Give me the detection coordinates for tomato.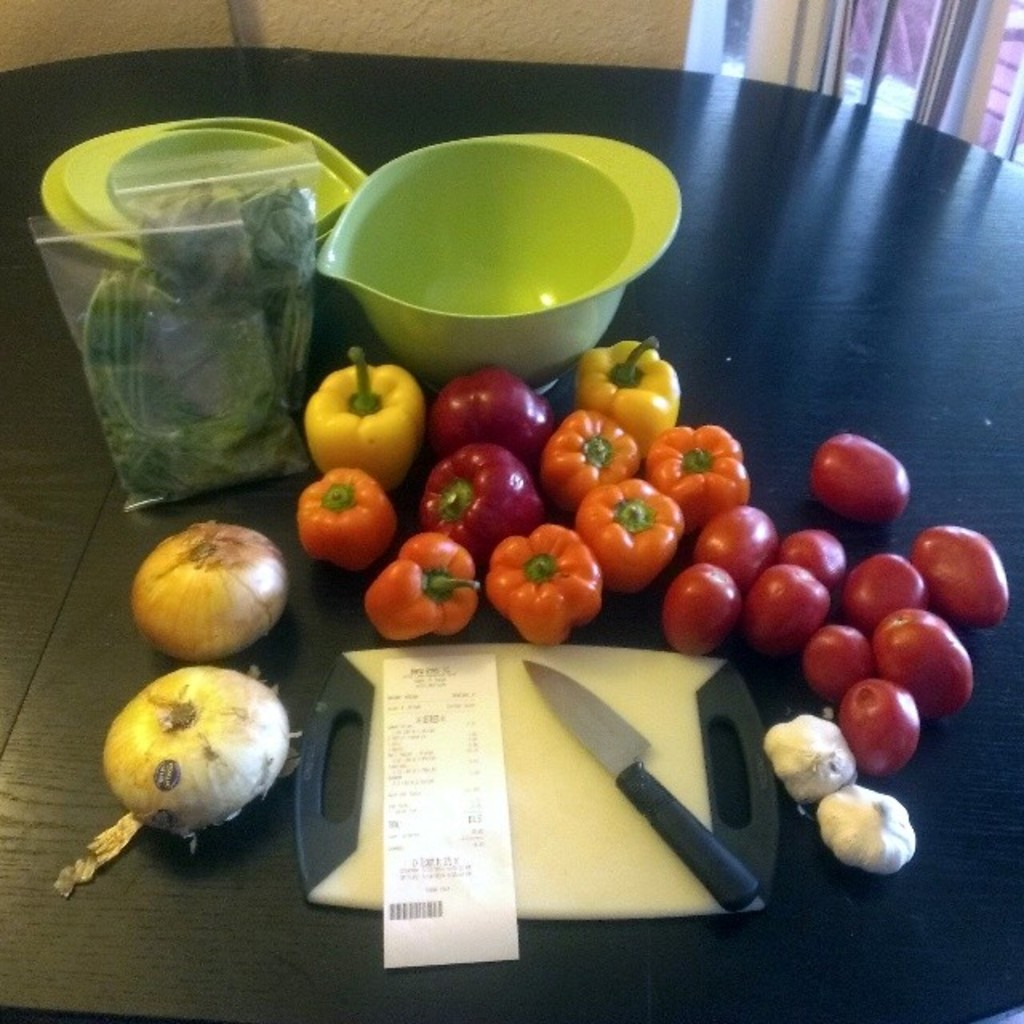
800:438:902:509.
